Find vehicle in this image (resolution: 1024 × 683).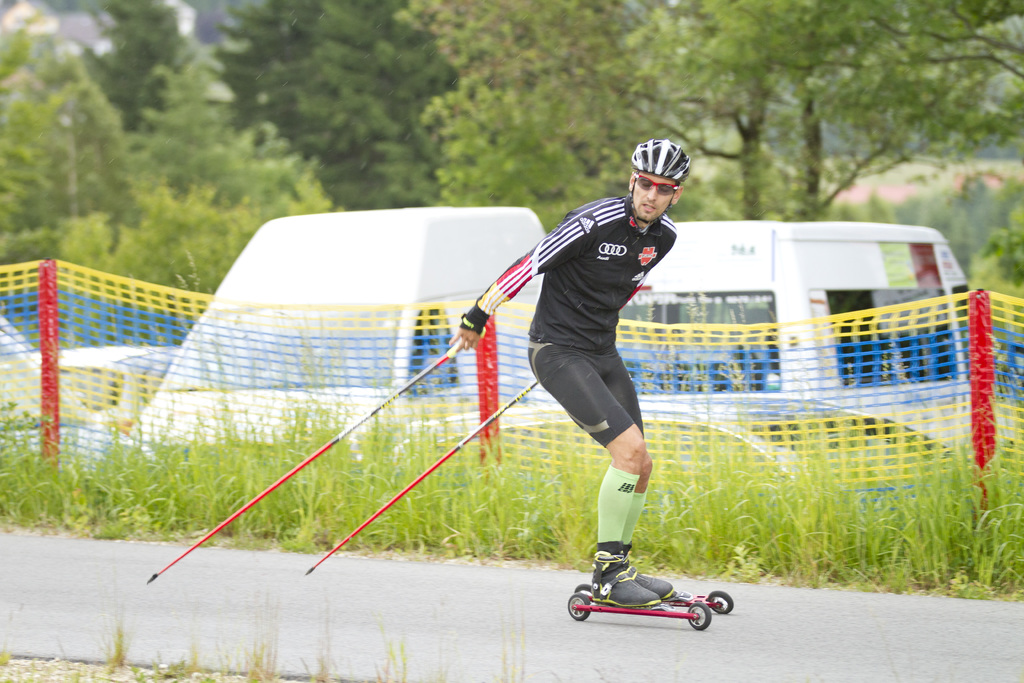
(134,211,582,473).
